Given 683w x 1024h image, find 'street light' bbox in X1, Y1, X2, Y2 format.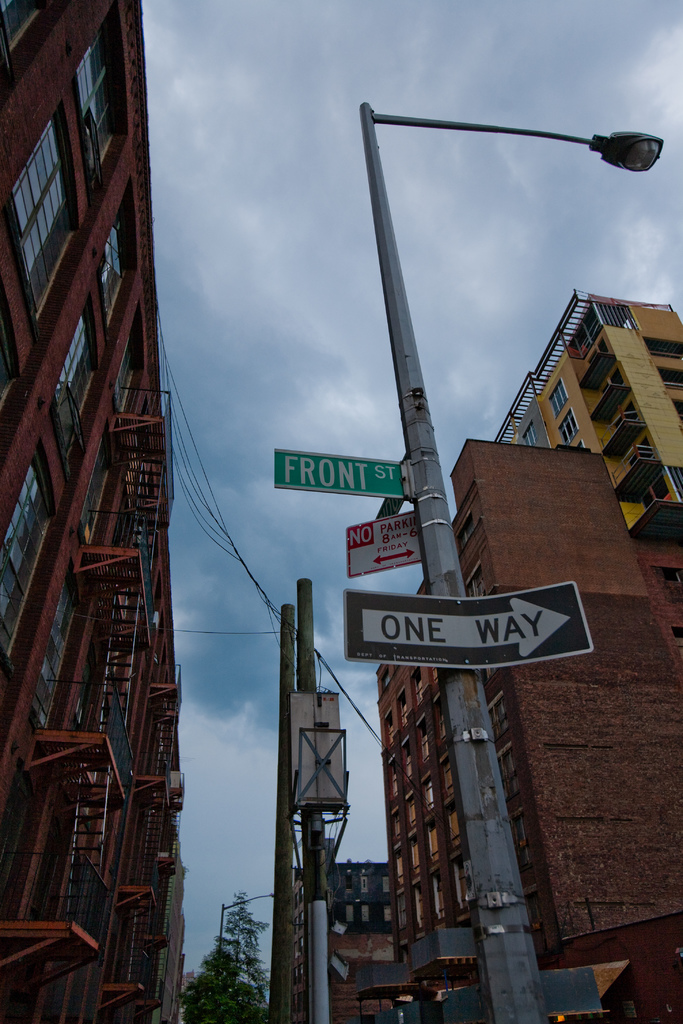
218, 892, 279, 944.
